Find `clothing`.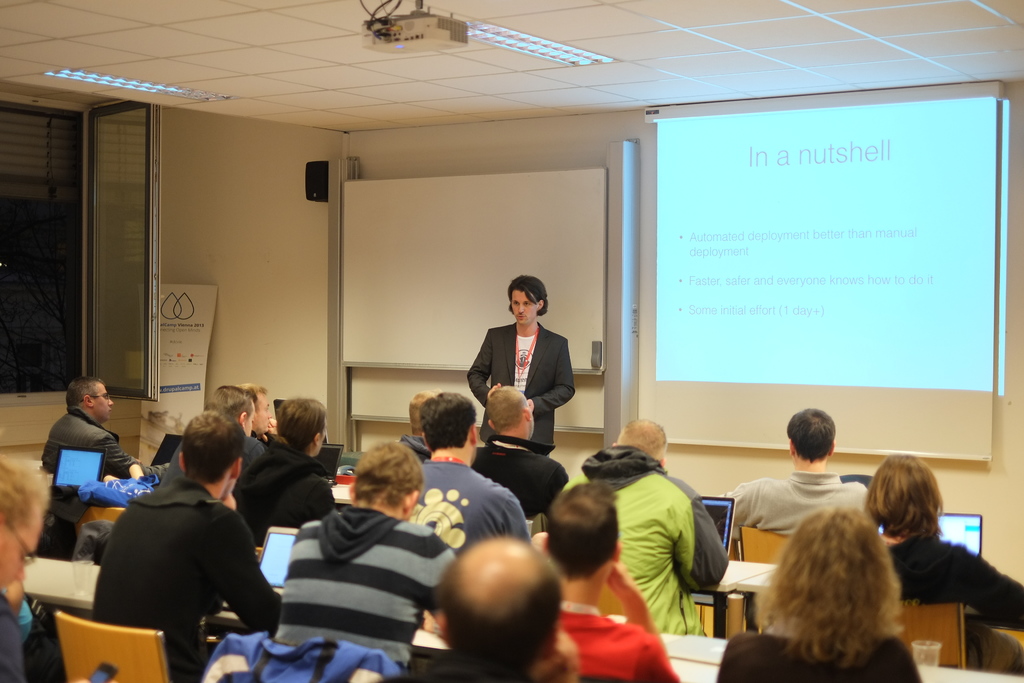
<box>214,634,389,682</box>.
